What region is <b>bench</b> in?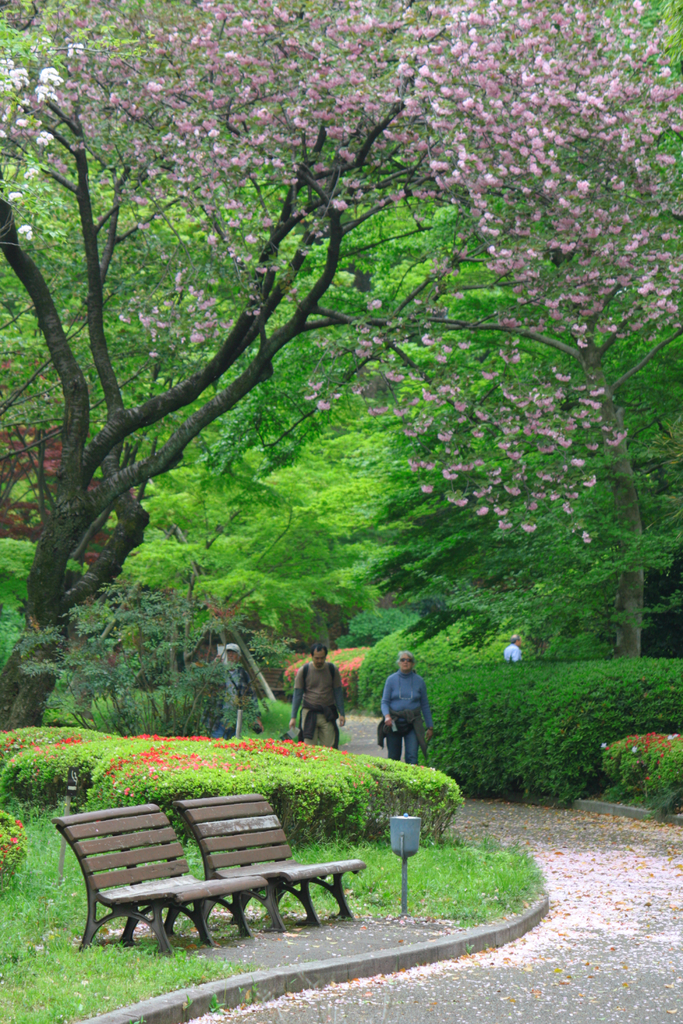
x1=44 y1=801 x2=272 y2=958.
